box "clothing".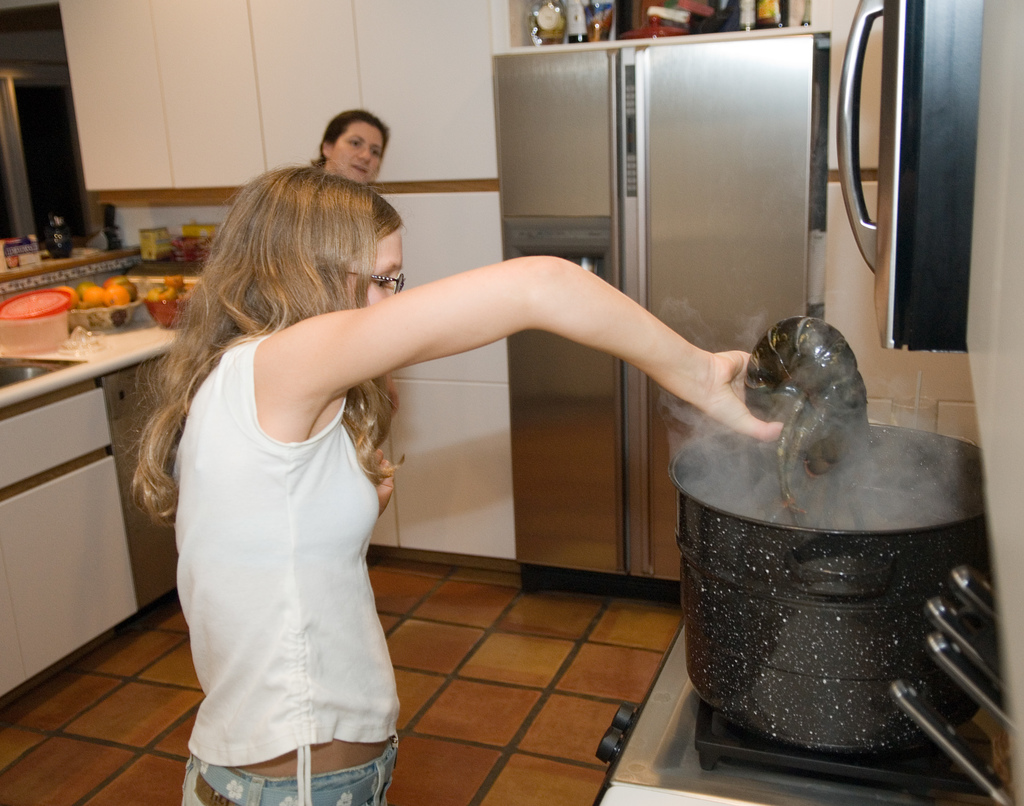
box=[148, 300, 430, 769].
